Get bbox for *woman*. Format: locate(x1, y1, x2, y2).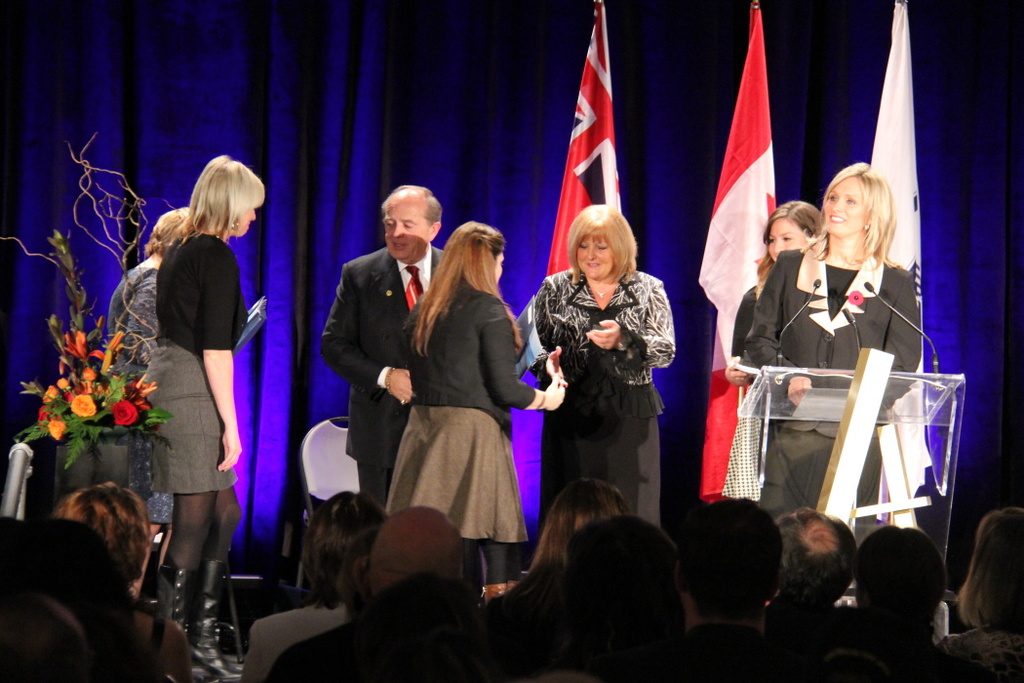
locate(394, 221, 574, 603).
